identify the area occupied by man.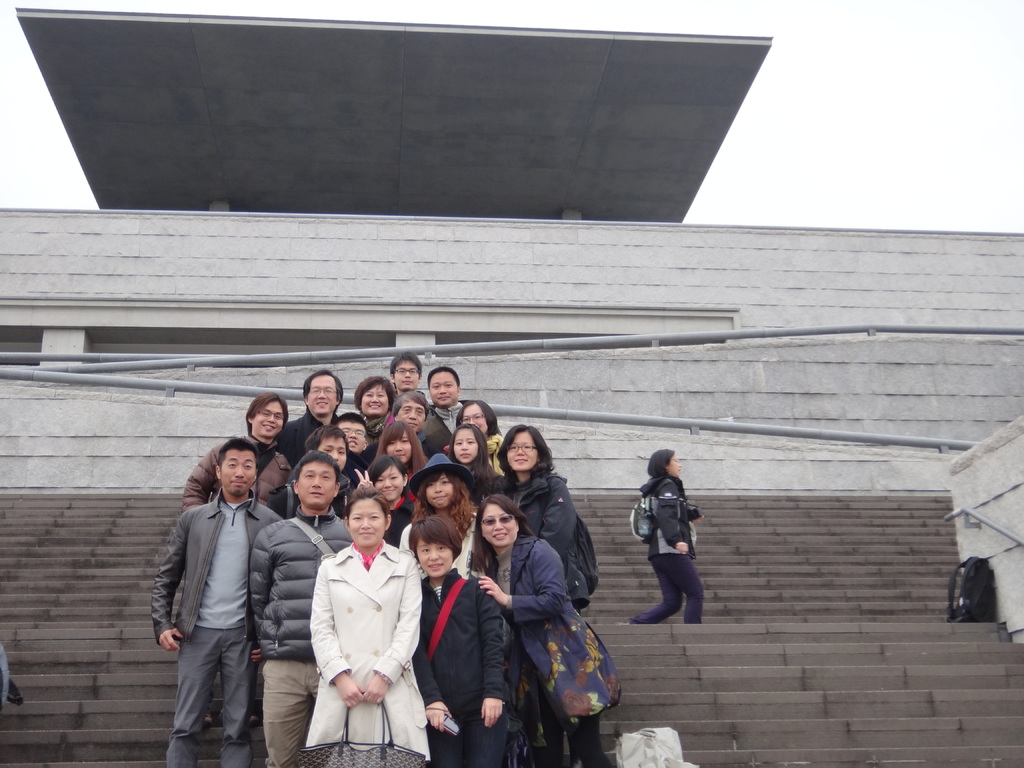
Area: (183, 388, 292, 723).
